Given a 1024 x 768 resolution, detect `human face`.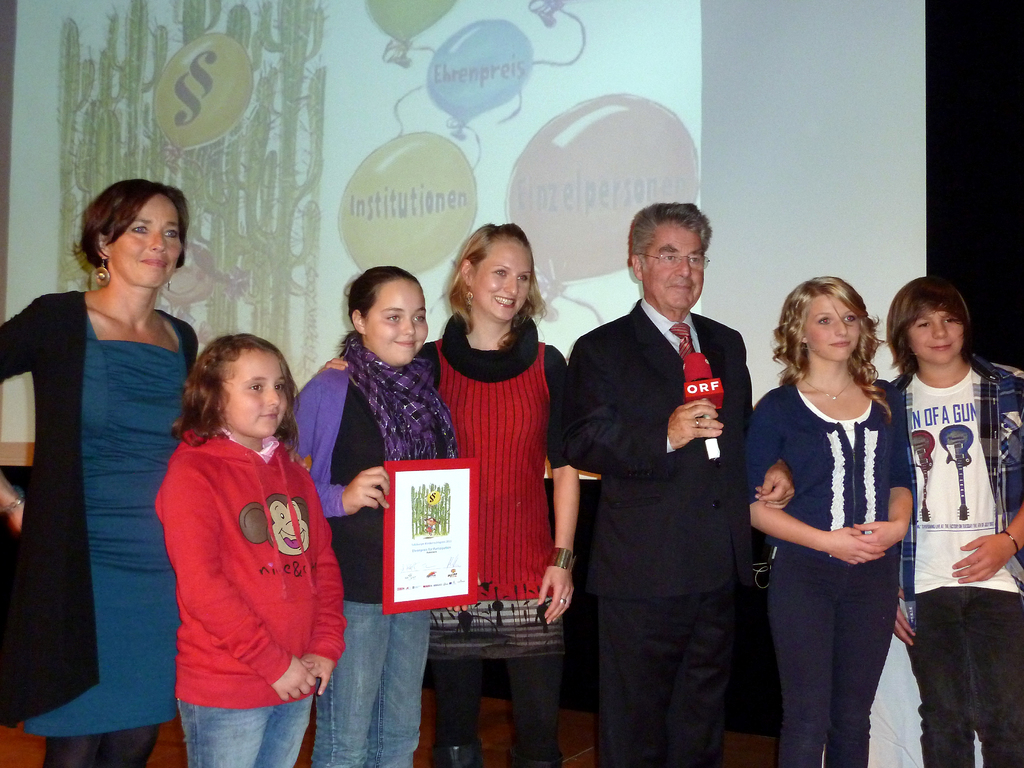
105 198 180 285.
